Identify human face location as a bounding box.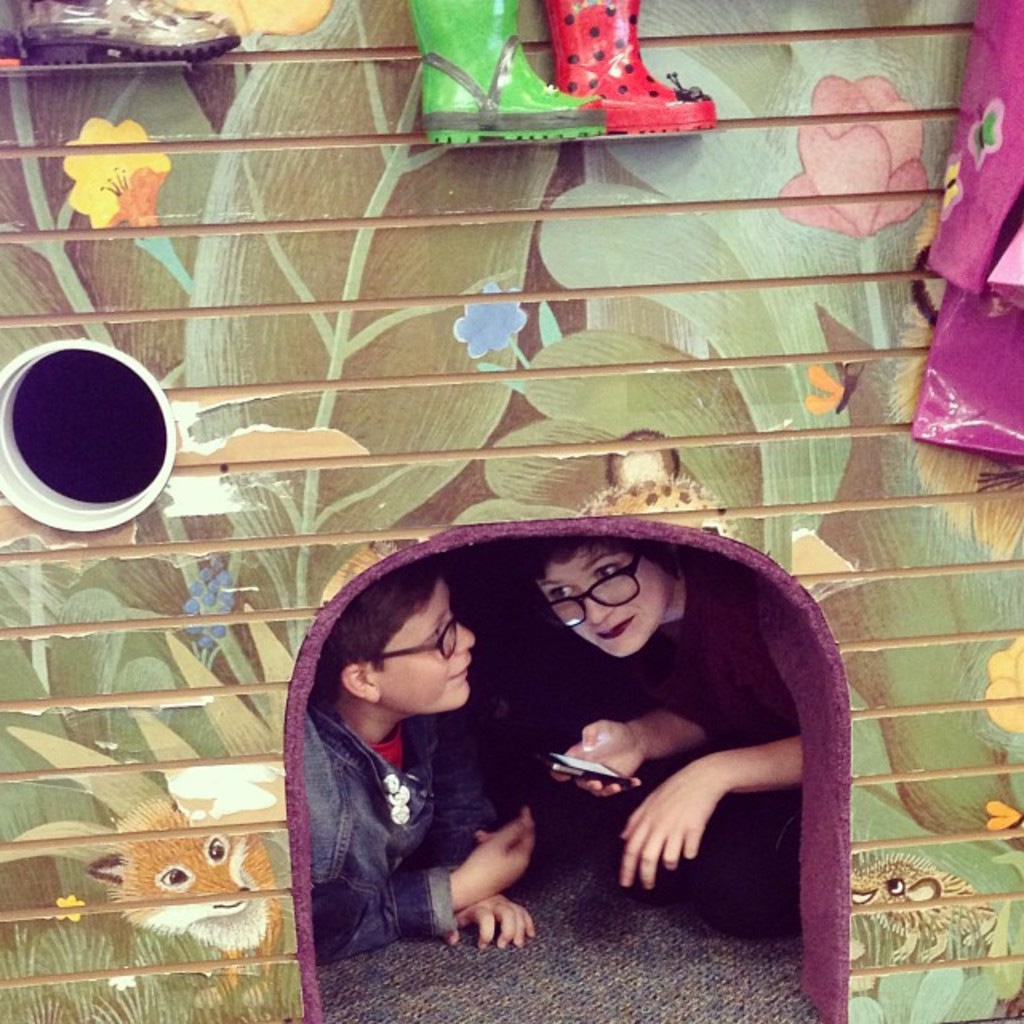
<region>373, 581, 477, 710</region>.
